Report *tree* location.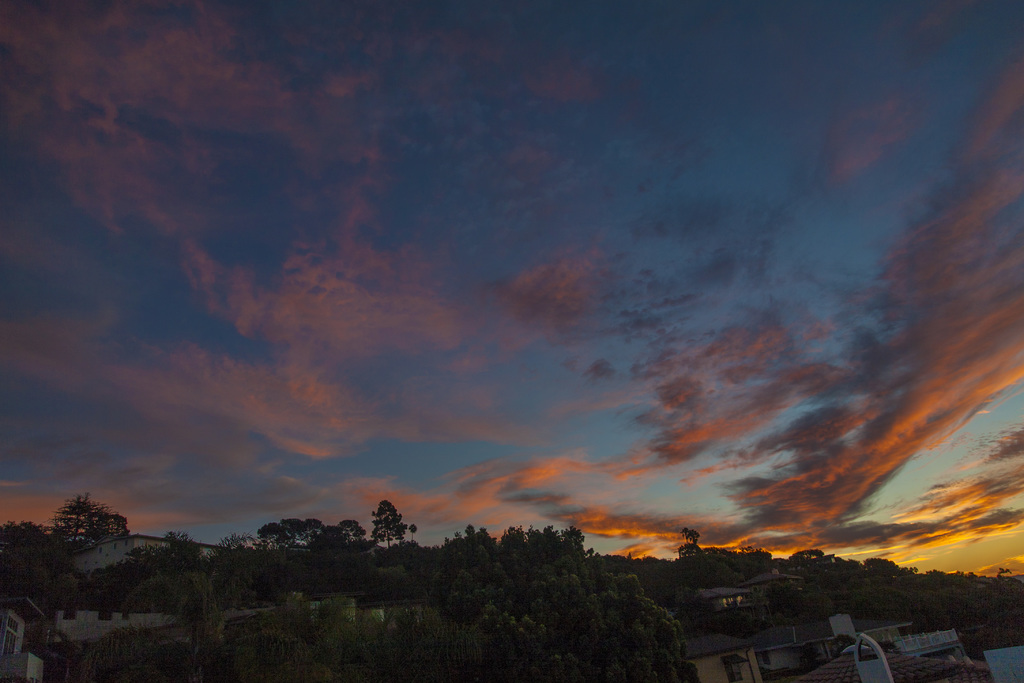
Report: rect(349, 499, 414, 572).
